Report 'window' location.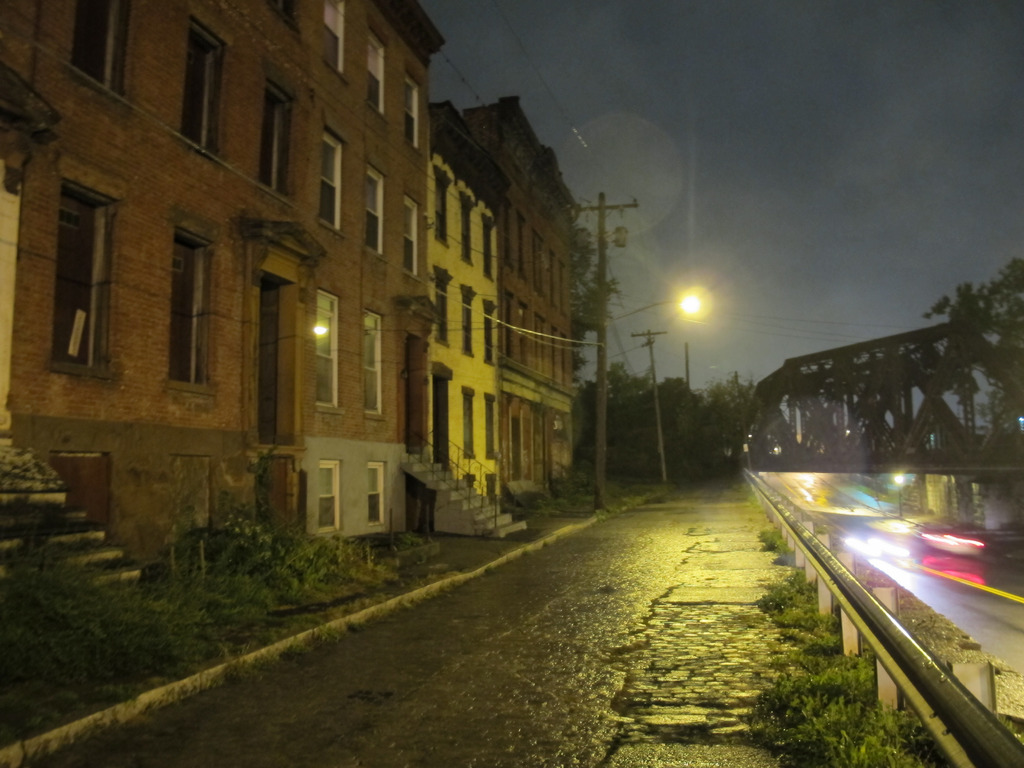
Report: <box>365,305,383,419</box>.
